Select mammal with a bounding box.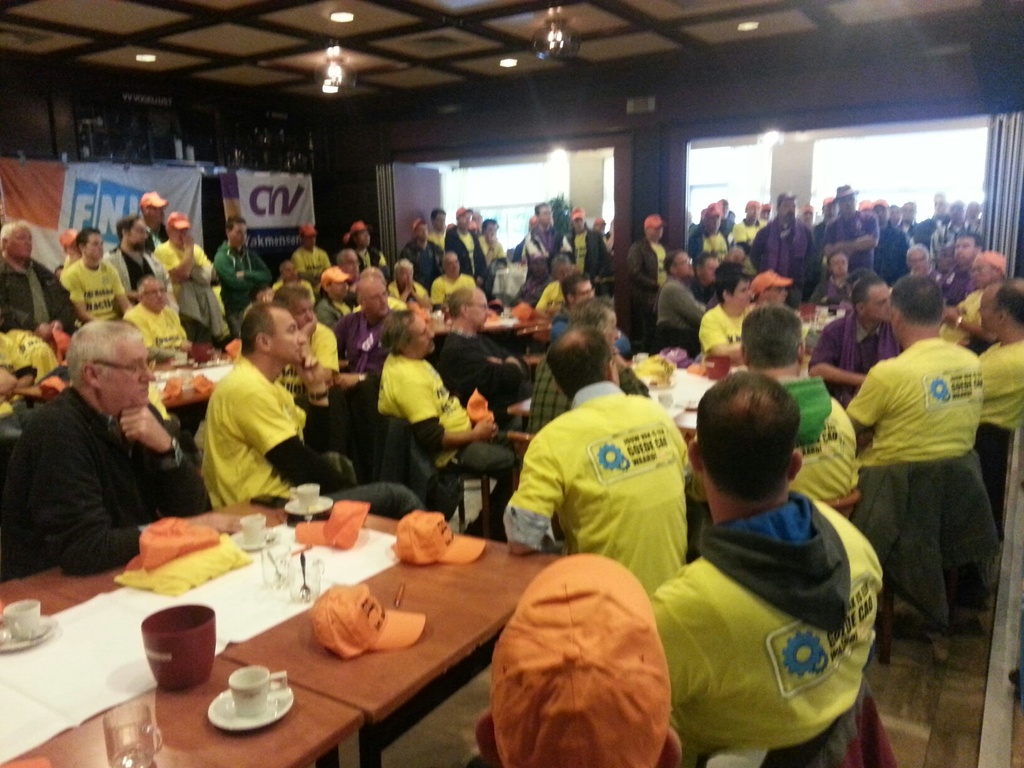
691 301 861 501.
